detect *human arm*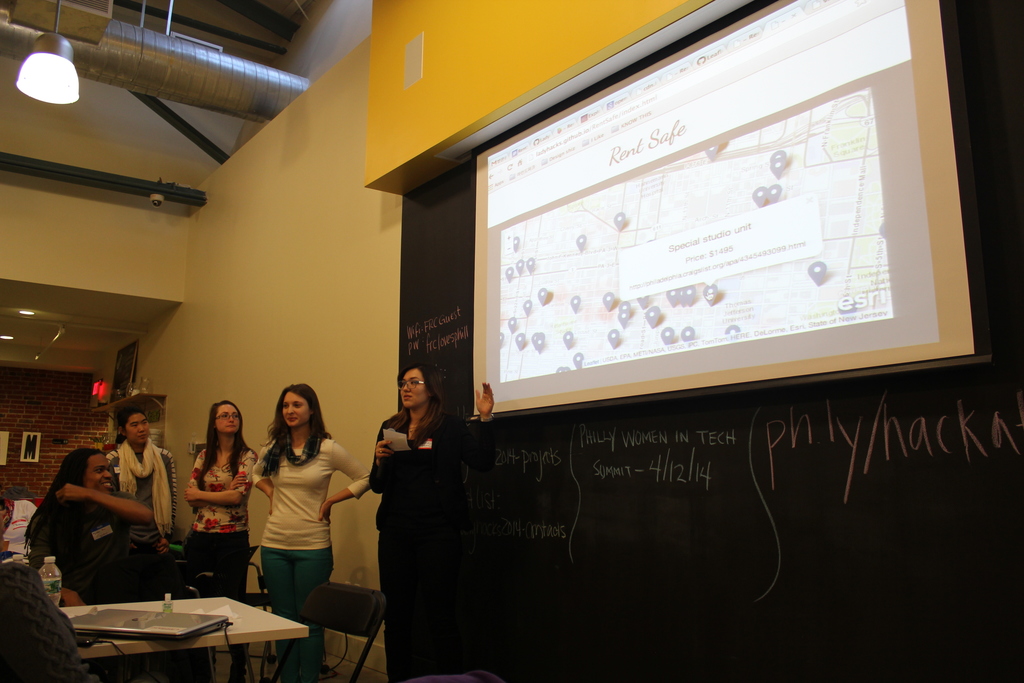
<bbox>184, 454, 245, 509</bbox>
